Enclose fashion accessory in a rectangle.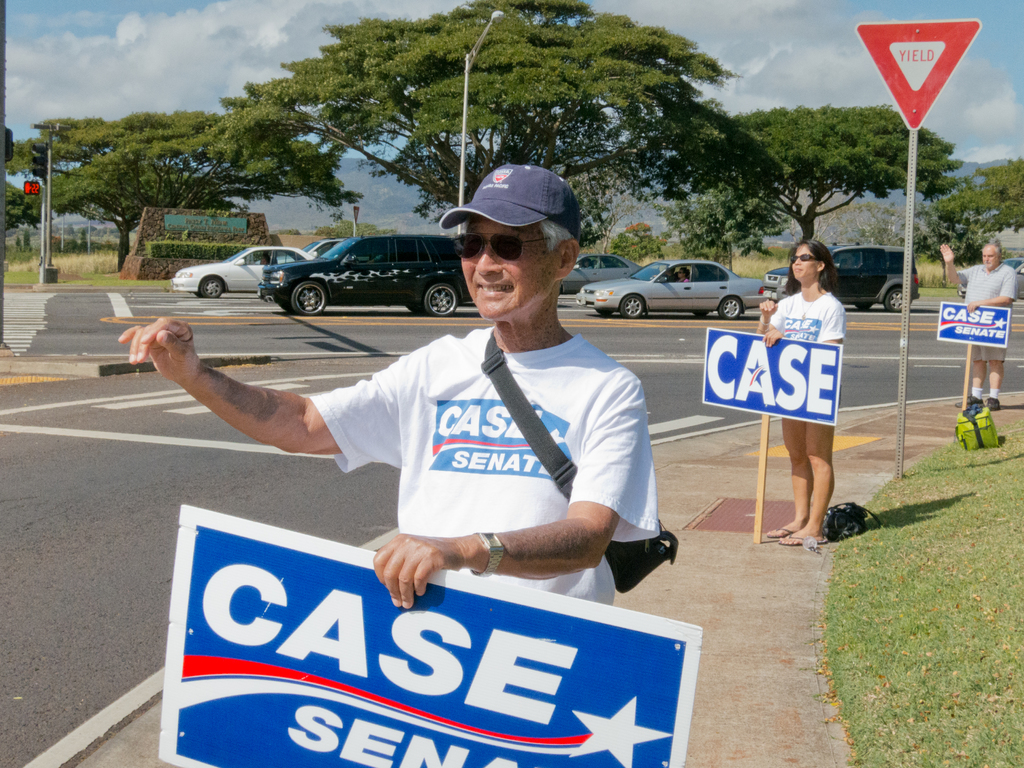
[791,253,817,261].
